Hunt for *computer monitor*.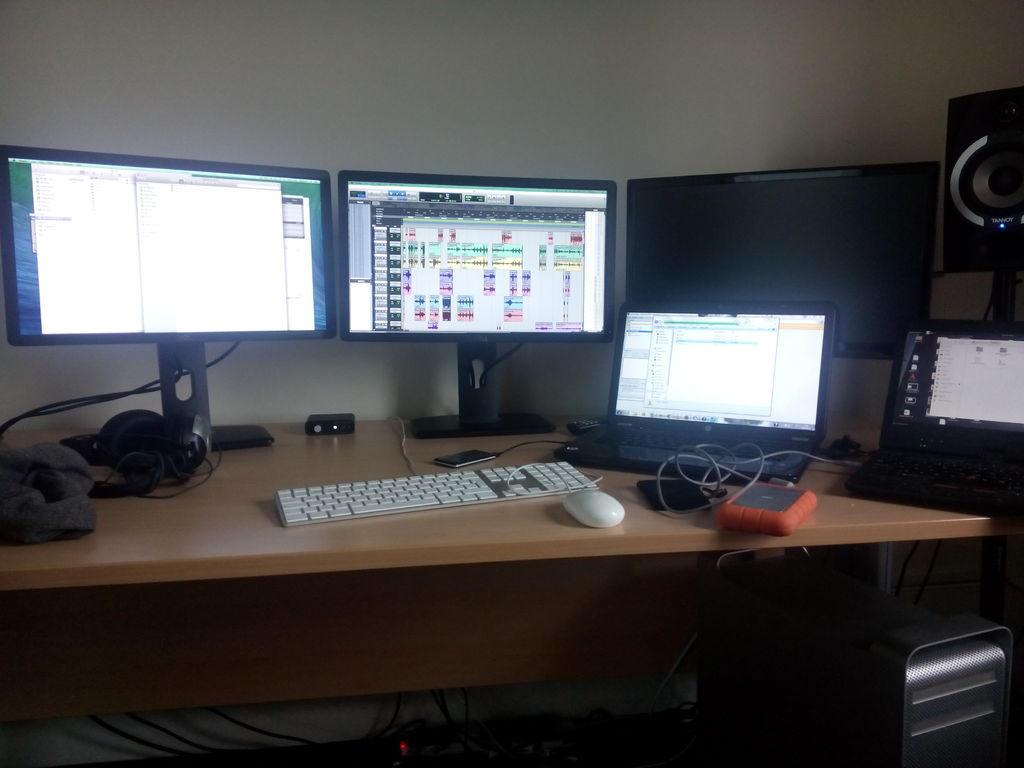
Hunted down at (0, 140, 349, 459).
